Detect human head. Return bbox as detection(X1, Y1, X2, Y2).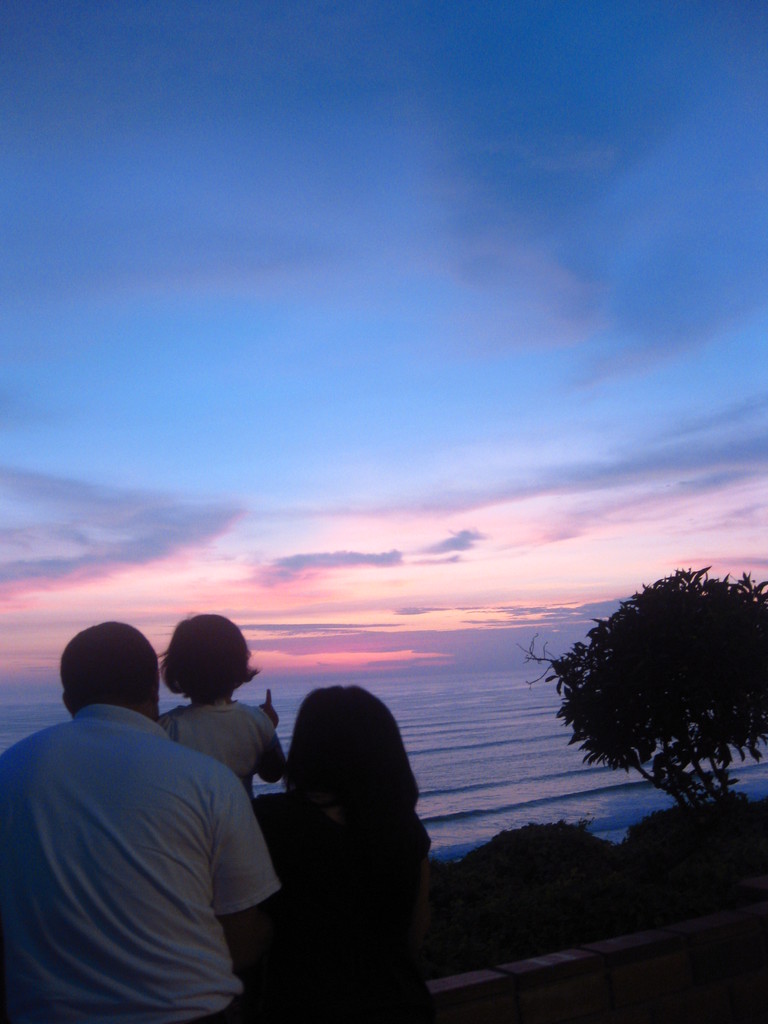
detection(61, 621, 161, 726).
